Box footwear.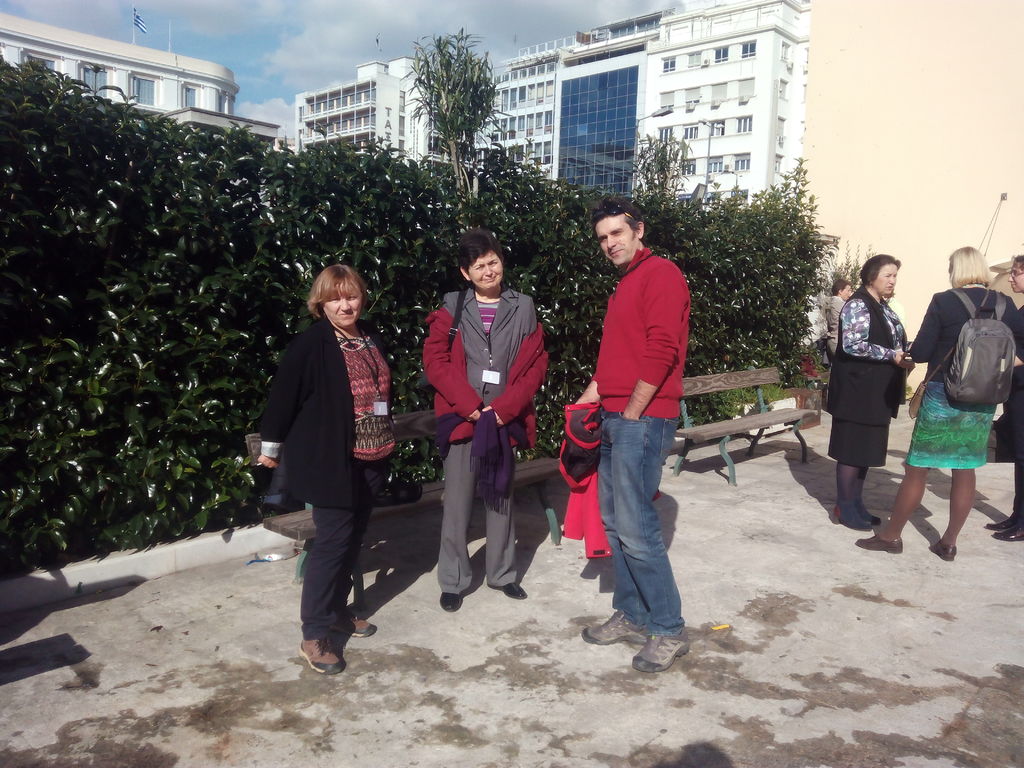
{"x1": 984, "y1": 511, "x2": 1019, "y2": 529}.
